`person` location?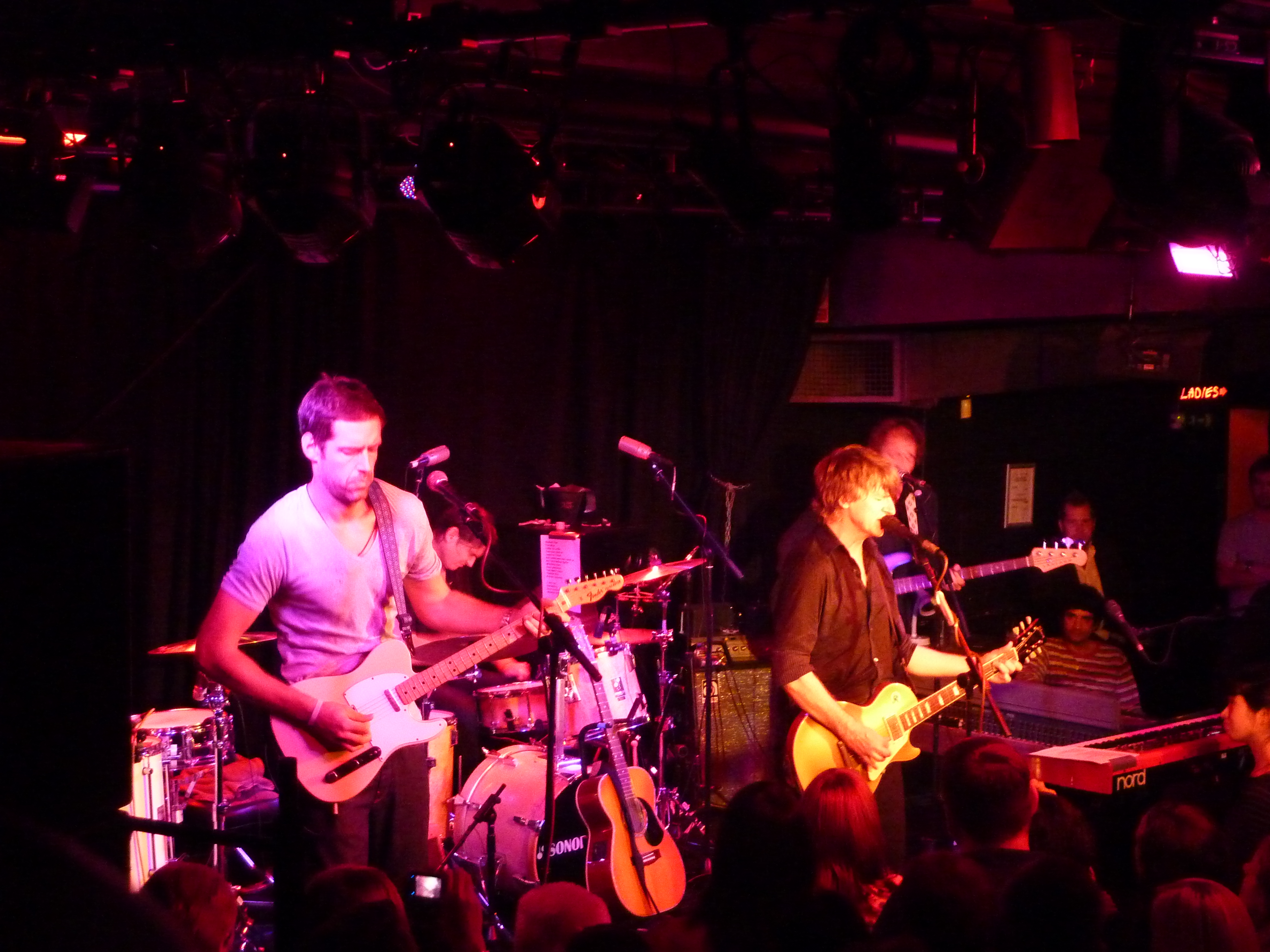
pyautogui.locateOnScreen(151, 173, 179, 268)
